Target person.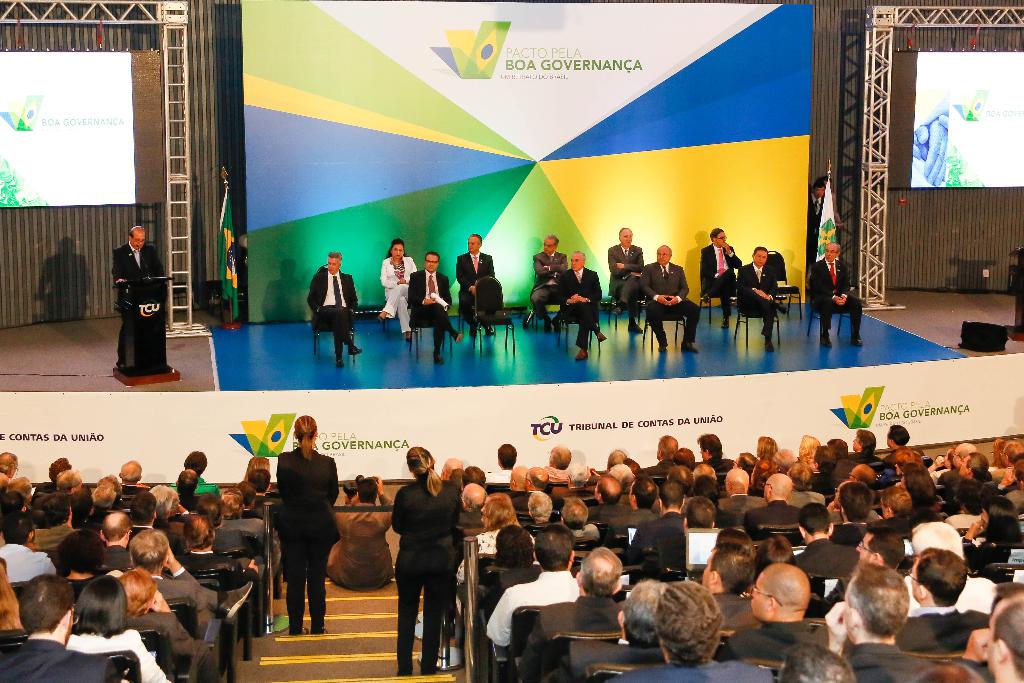
Target region: <box>561,252,612,362</box>.
